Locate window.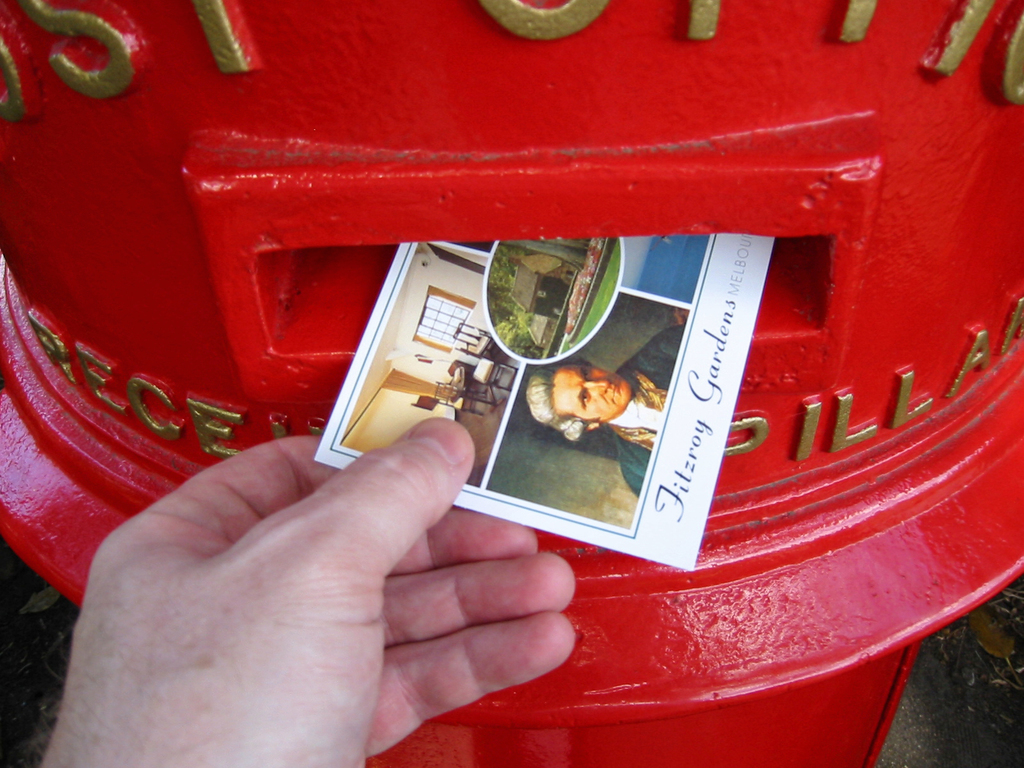
Bounding box: left=410, top=284, right=480, bottom=352.
